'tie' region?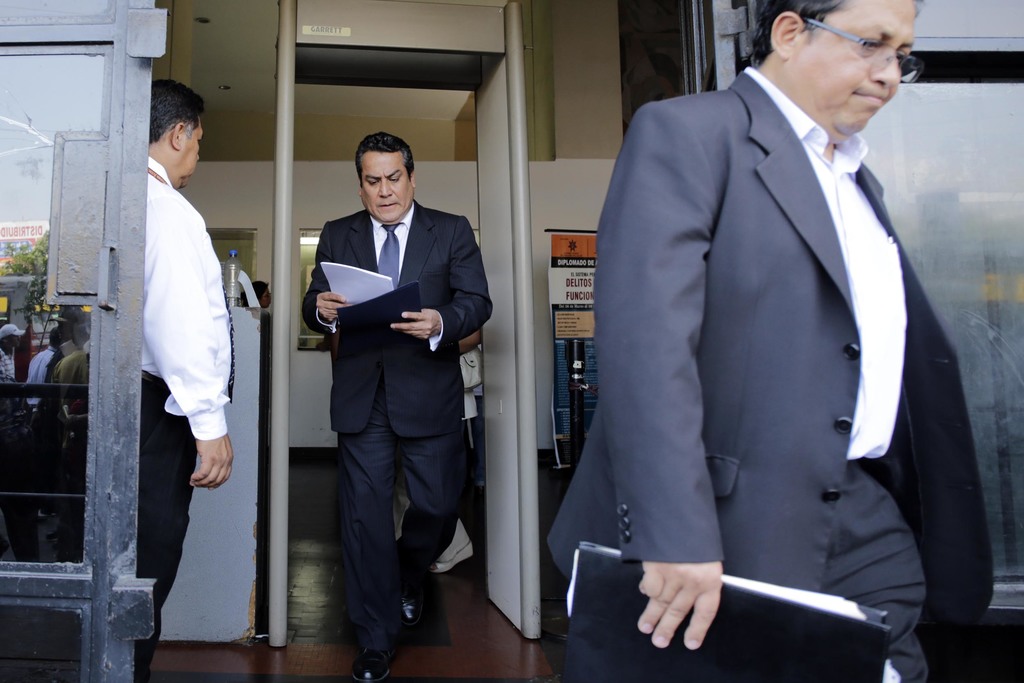
220/277/236/399
